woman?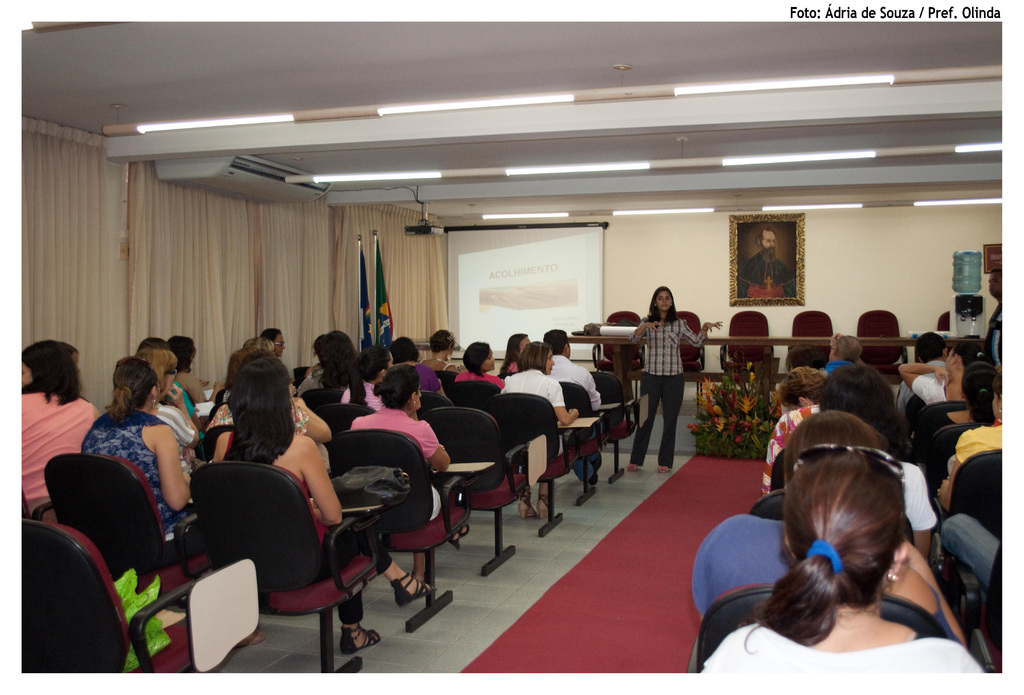
box=[83, 355, 196, 543]
